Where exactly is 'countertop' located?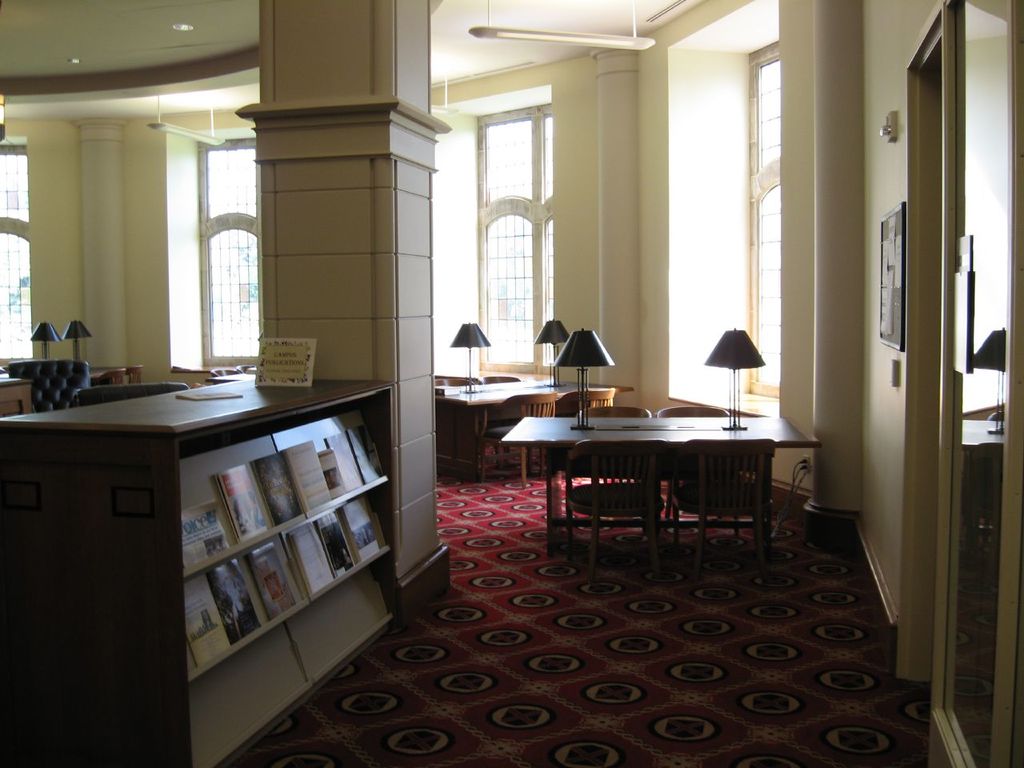
Its bounding box is rect(0, 386, 401, 767).
